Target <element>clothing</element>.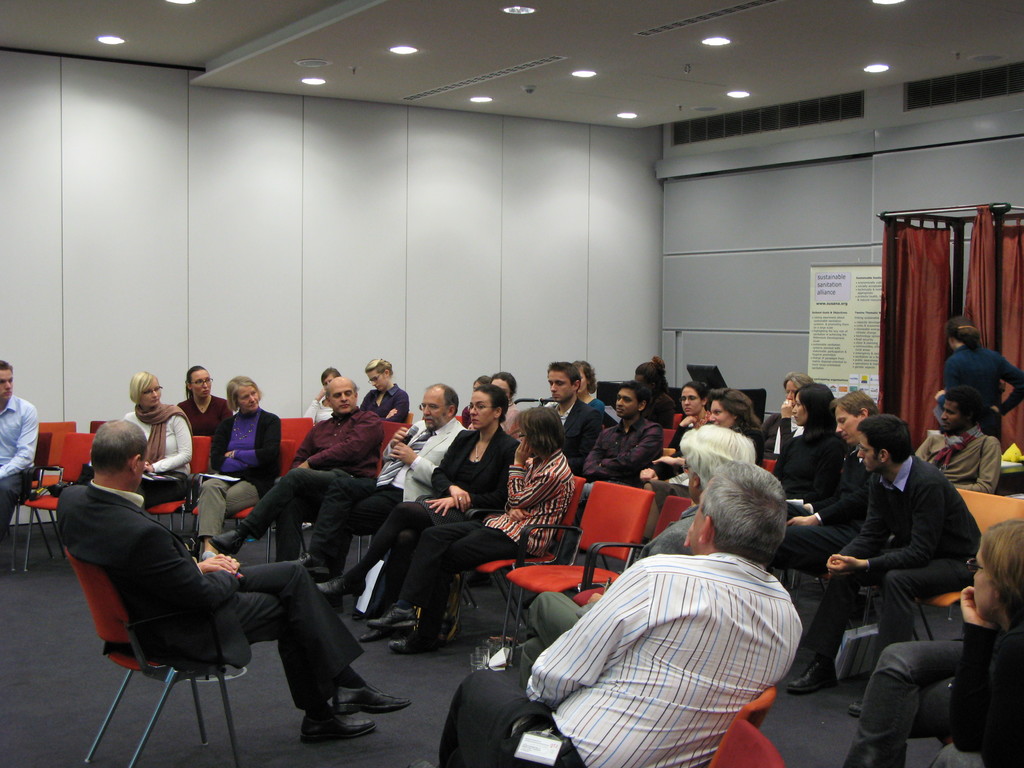
Target region: {"x1": 844, "y1": 630, "x2": 970, "y2": 767}.
